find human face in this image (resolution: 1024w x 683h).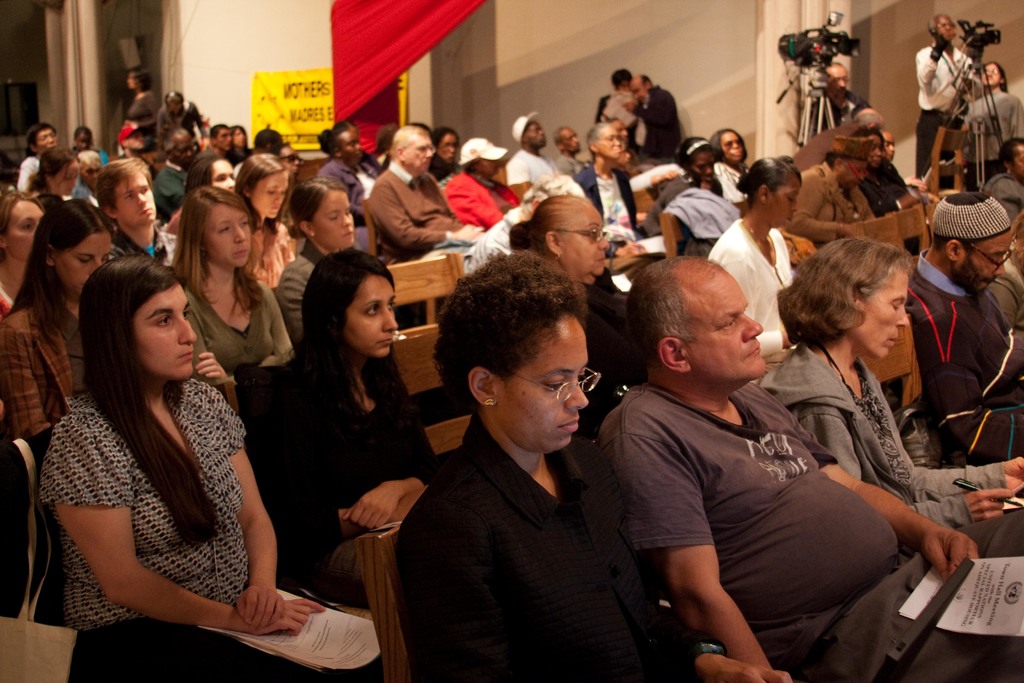
{"x1": 114, "y1": 174, "x2": 156, "y2": 224}.
